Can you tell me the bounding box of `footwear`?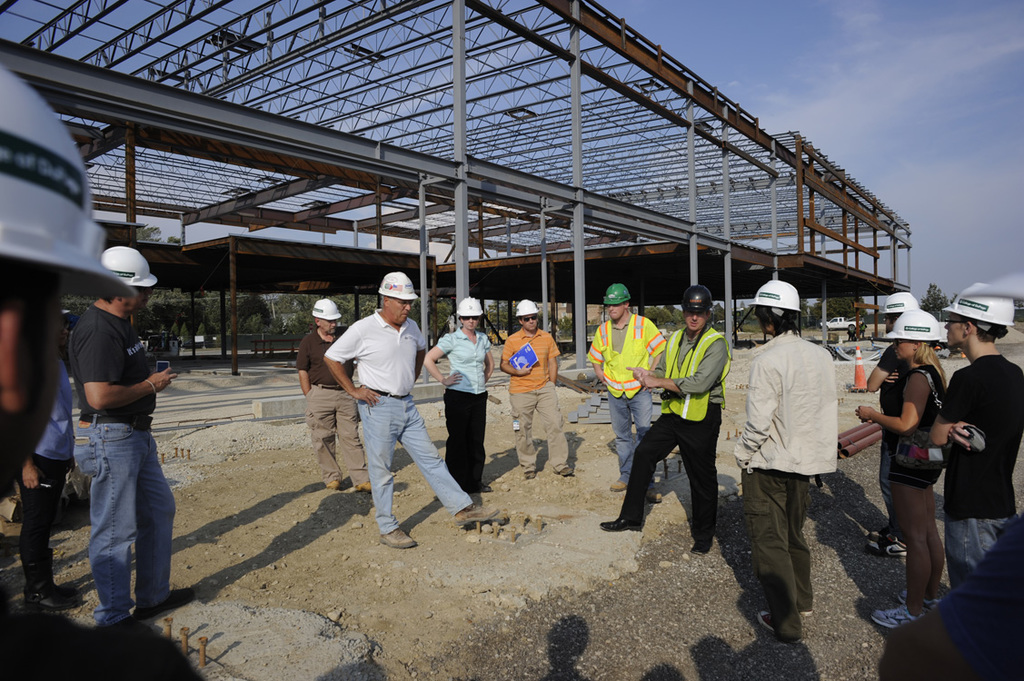
{"x1": 328, "y1": 479, "x2": 343, "y2": 491}.
